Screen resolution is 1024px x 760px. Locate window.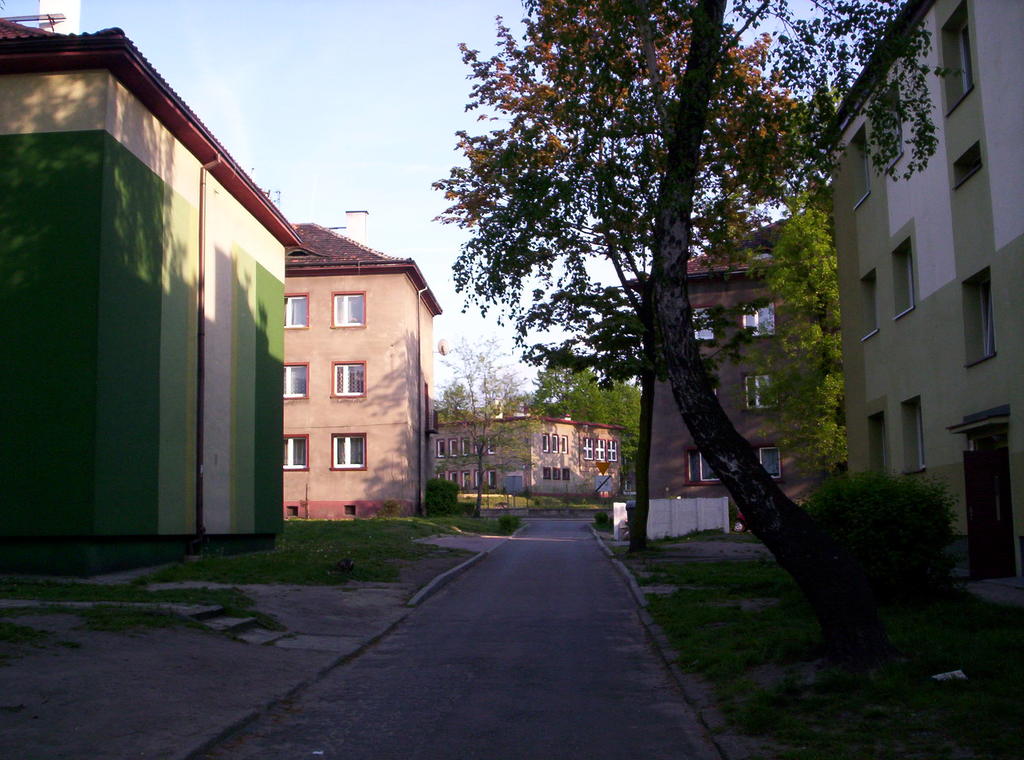
{"x1": 893, "y1": 238, "x2": 917, "y2": 318}.
